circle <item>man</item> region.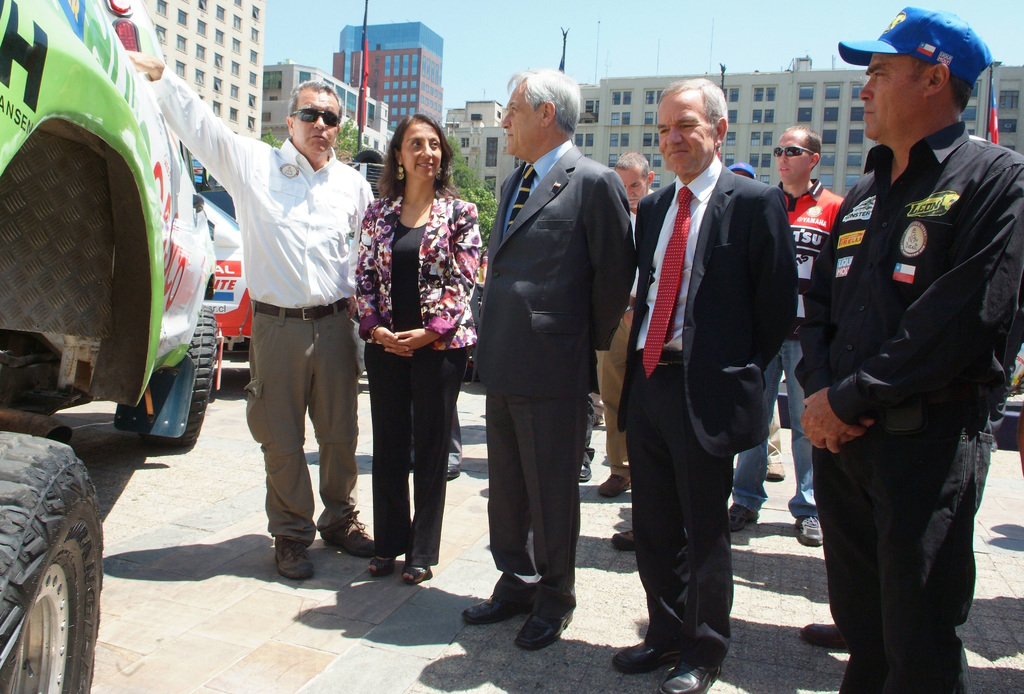
Region: 735,118,827,546.
